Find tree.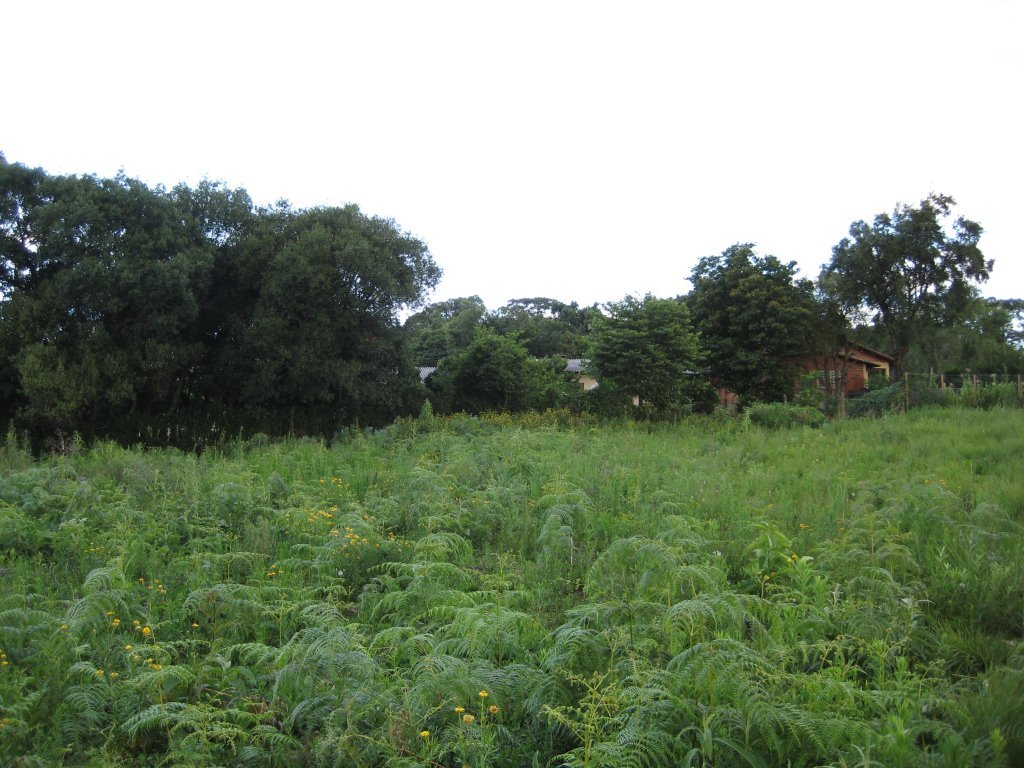
[980, 288, 1023, 381].
